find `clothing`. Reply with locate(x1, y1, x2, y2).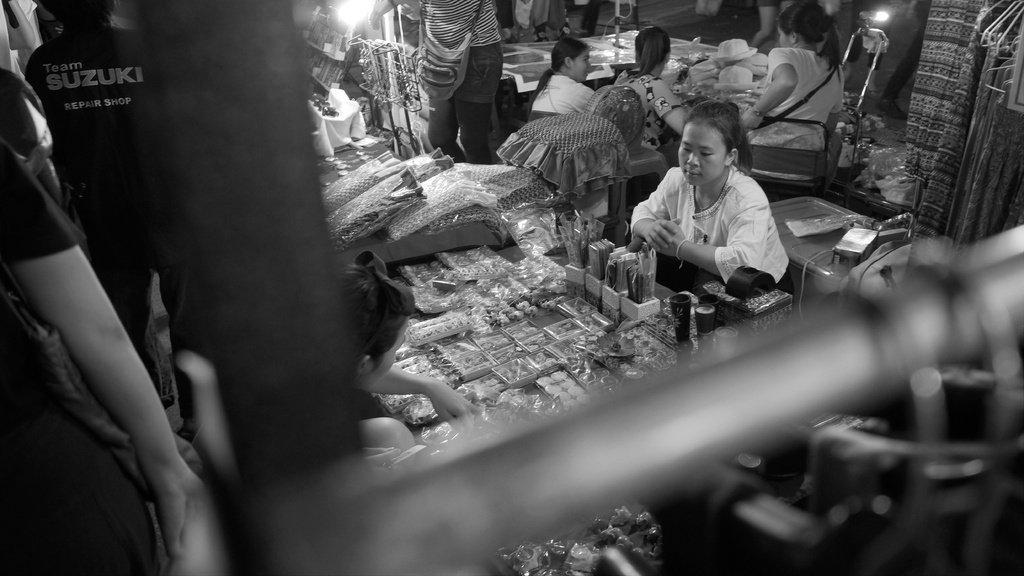
locate(612, 70, 682, 147).
